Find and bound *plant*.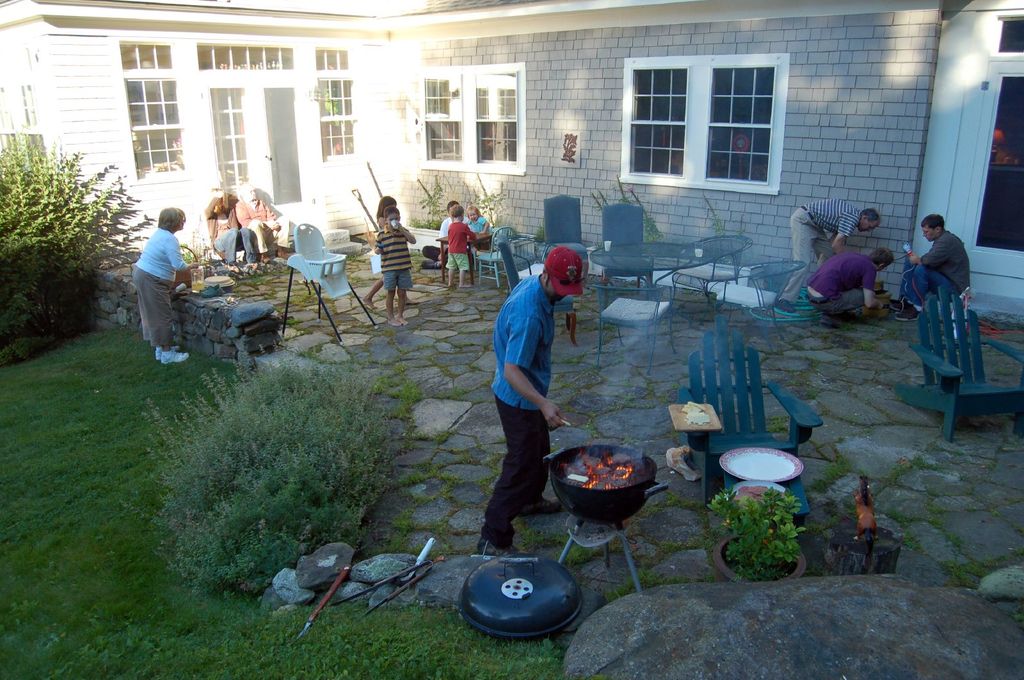
Bound: (x1=585, y1=418, x2=600, y2=438).
